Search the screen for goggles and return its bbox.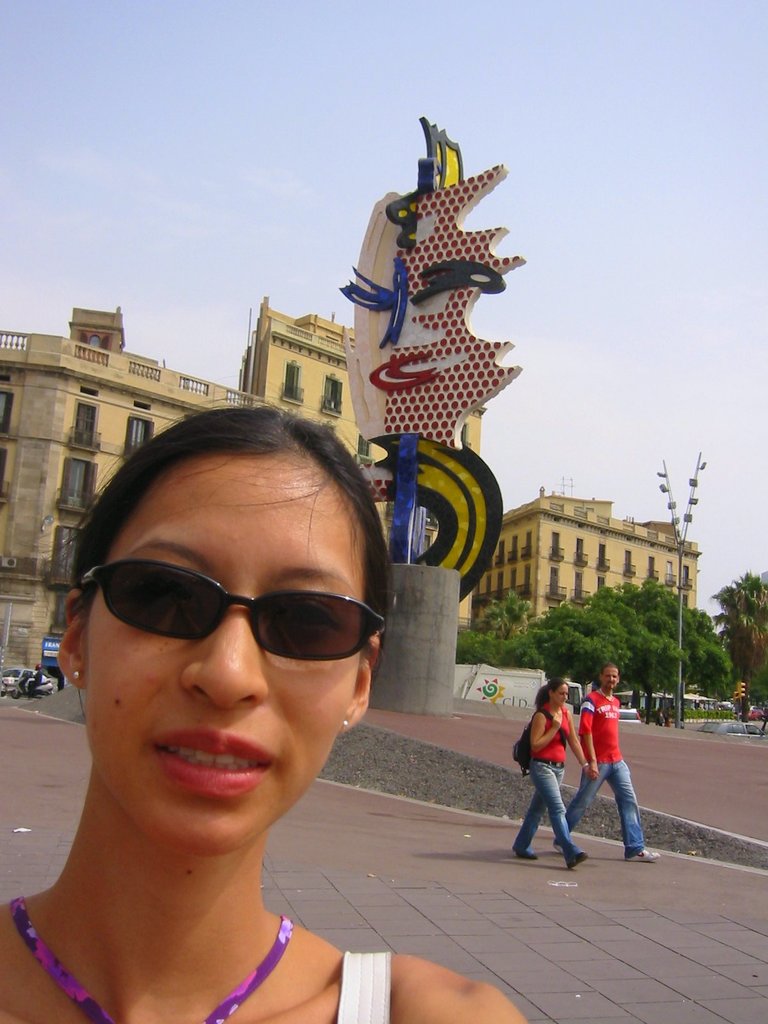
Found: detection(77, 562, 390, 671).
